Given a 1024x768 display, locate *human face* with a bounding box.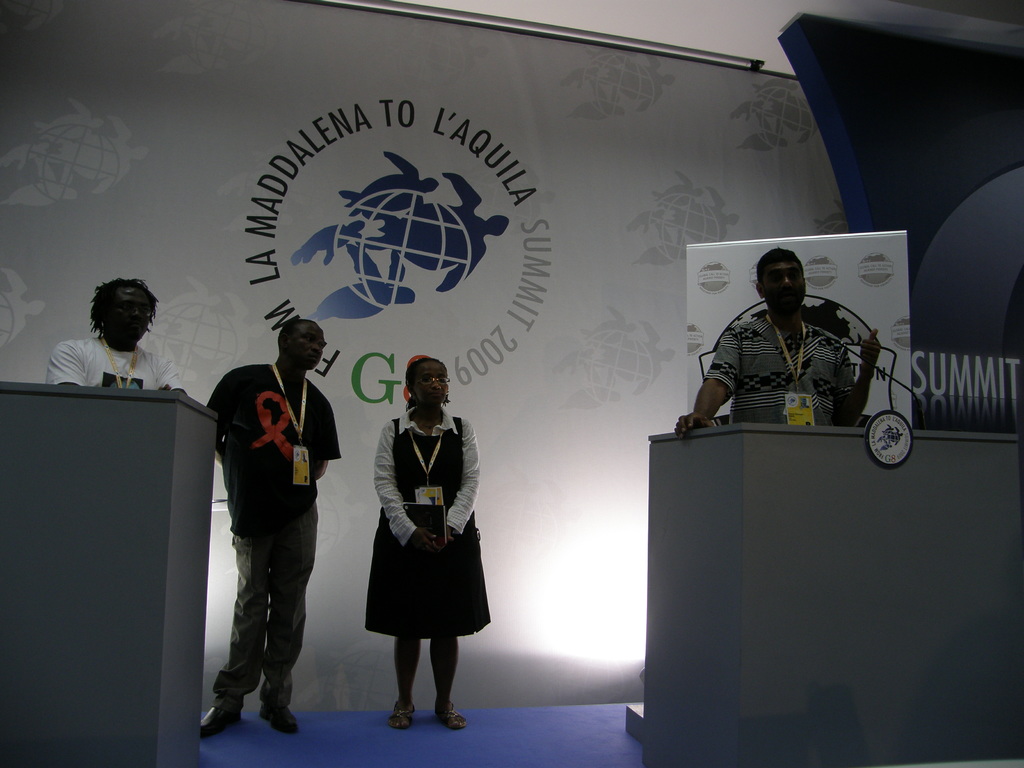
Located: (290, 321, 327, 368).
